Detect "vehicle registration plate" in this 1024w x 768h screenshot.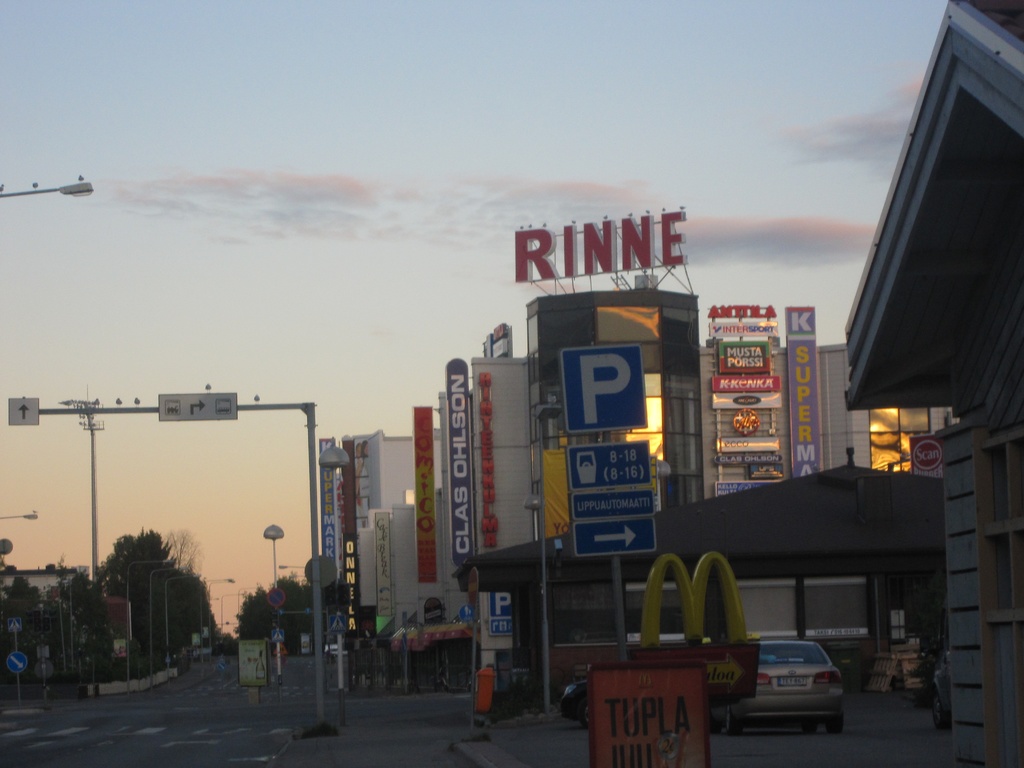
Detection: BBox(777, 676, 808, 686).
